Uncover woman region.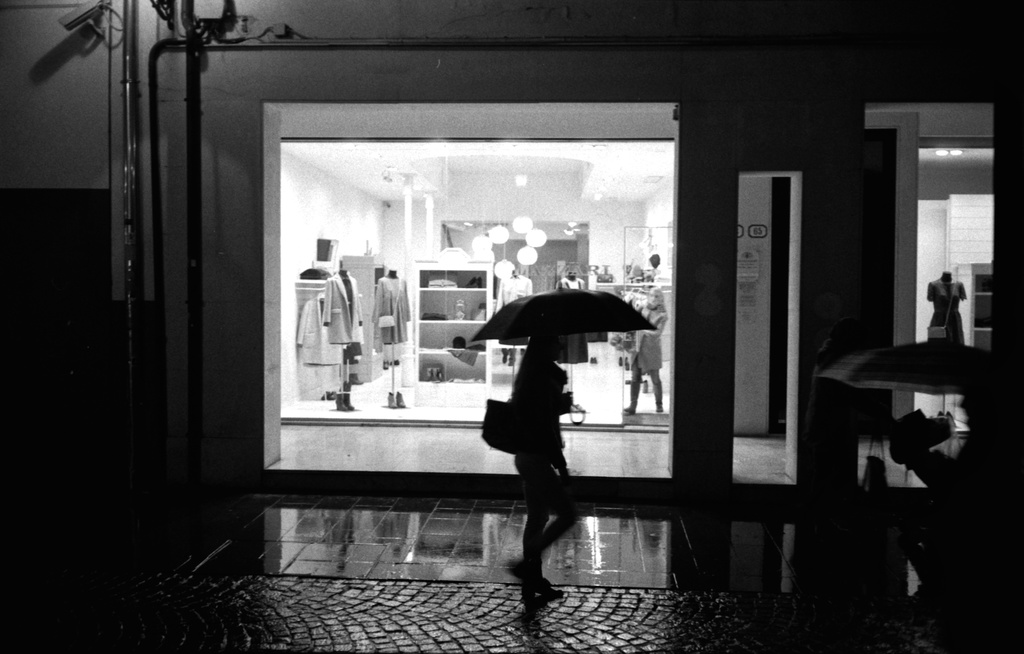
Uncovered: {"x1": 479, "y1": 326, "x2": 616, "y2": 582}.
